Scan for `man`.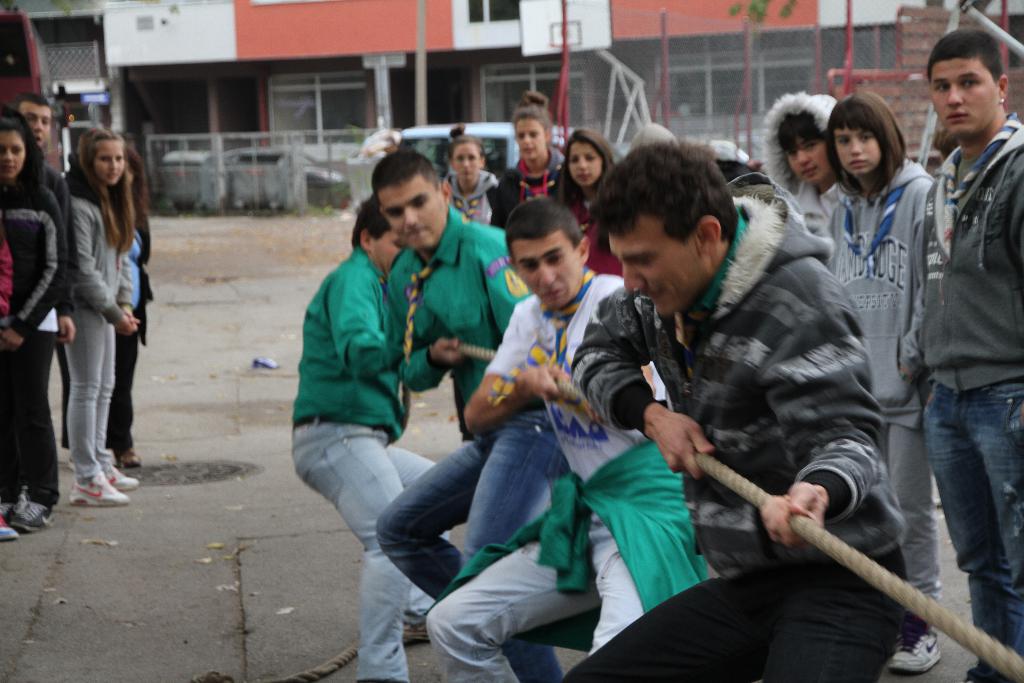
Scan result: [422,194,707,679].
